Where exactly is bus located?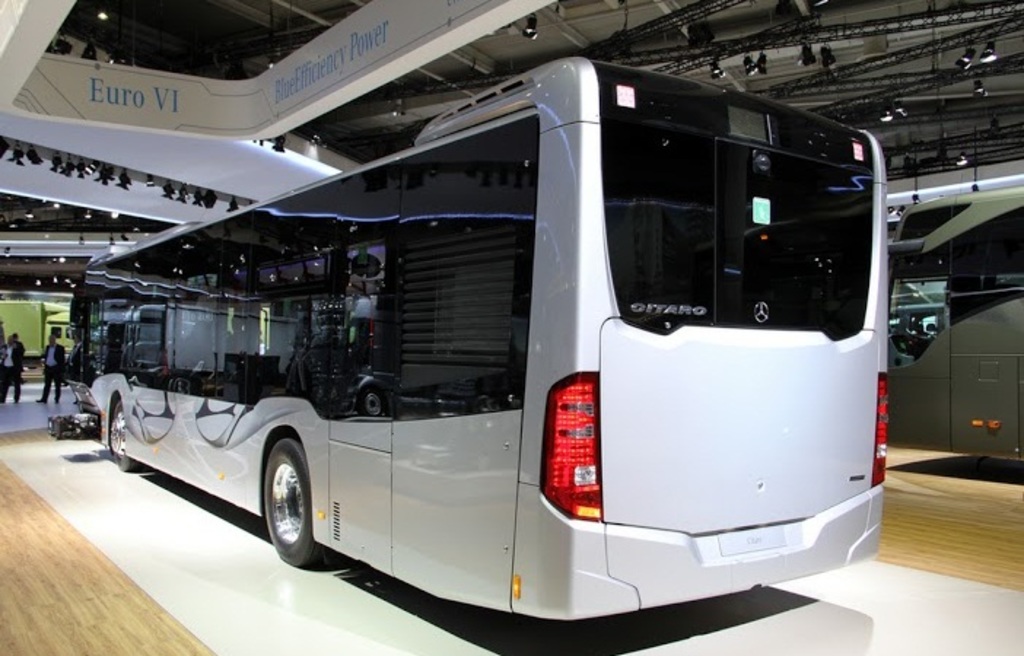
Its bounding box is box(66, 54, 891, 571).
